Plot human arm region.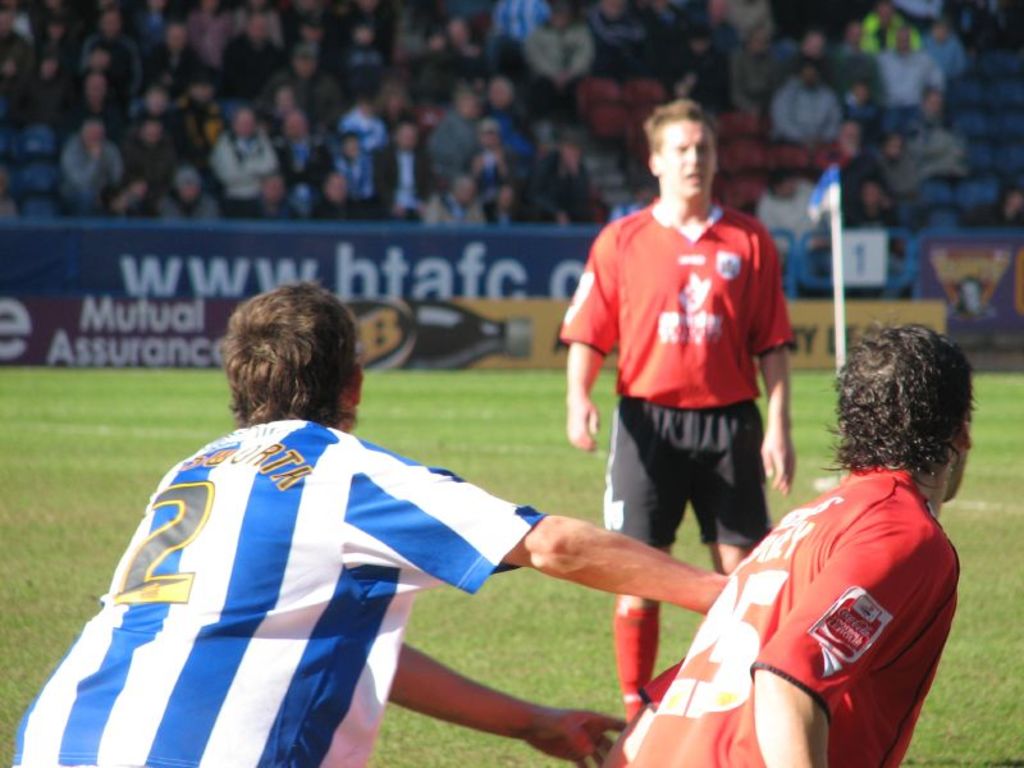
Plotted at {"left": 742, "top": 260, "right": 801, "bottom": 485}.
